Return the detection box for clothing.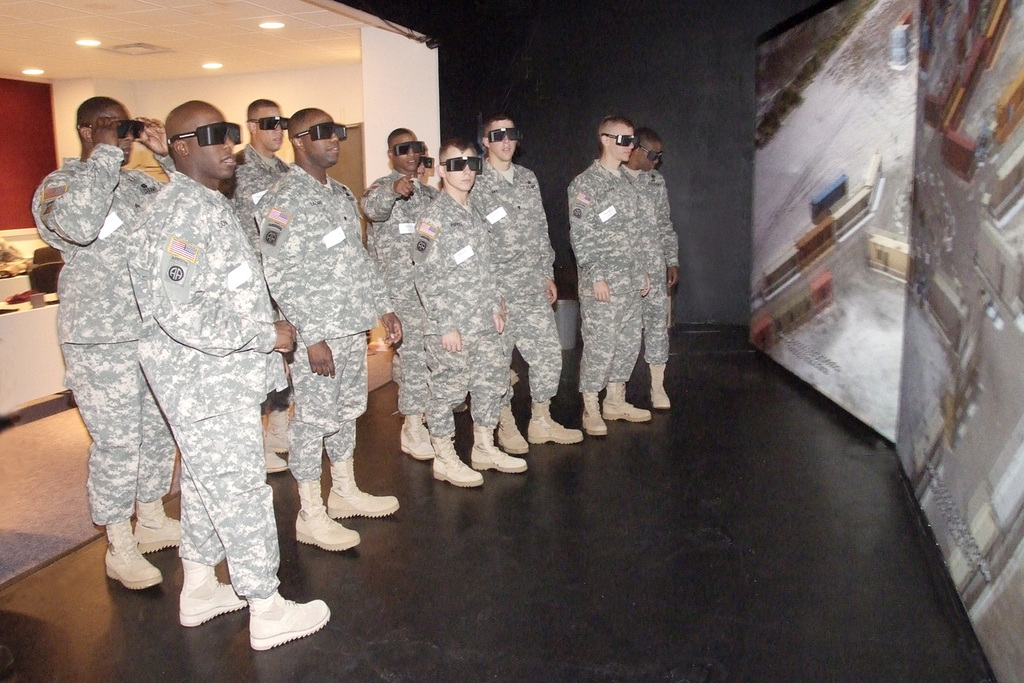
x1=567 y1=161 x2=652 y2=390.
